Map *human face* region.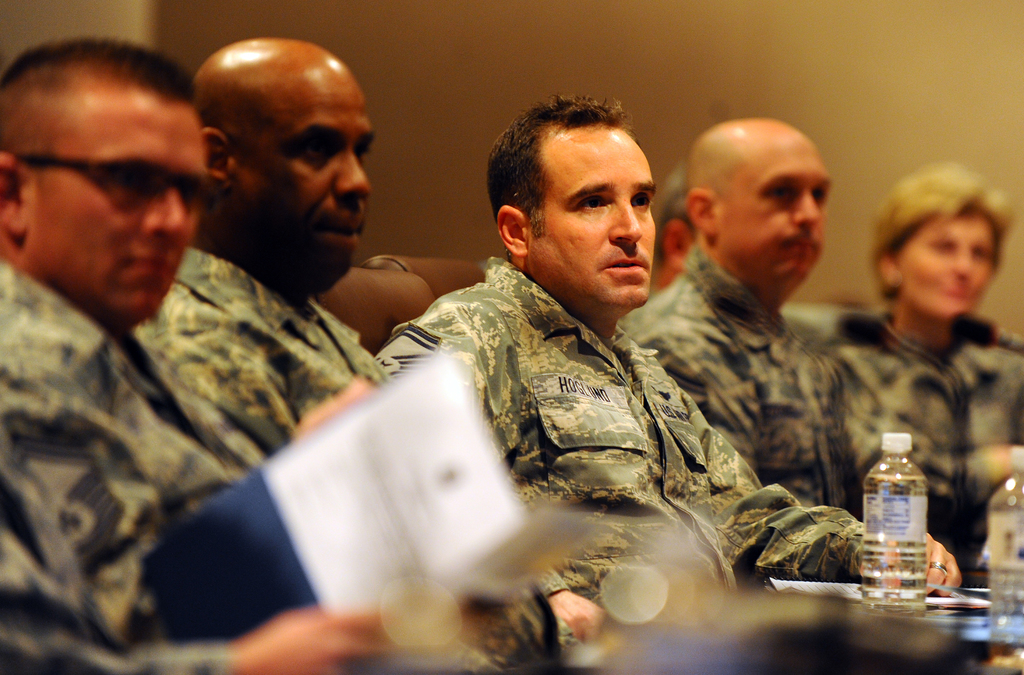
Mapped to l=236, t=75, r=385, b=296.
